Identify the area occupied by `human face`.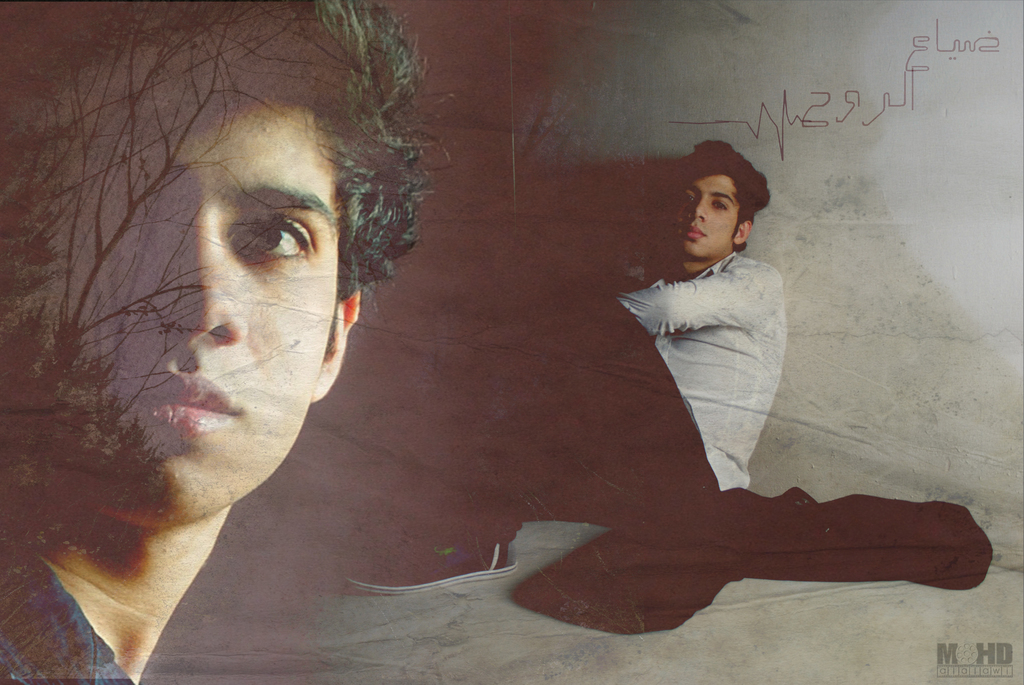
Area: [x1=671, y1=177, x2=739, y2=260].
